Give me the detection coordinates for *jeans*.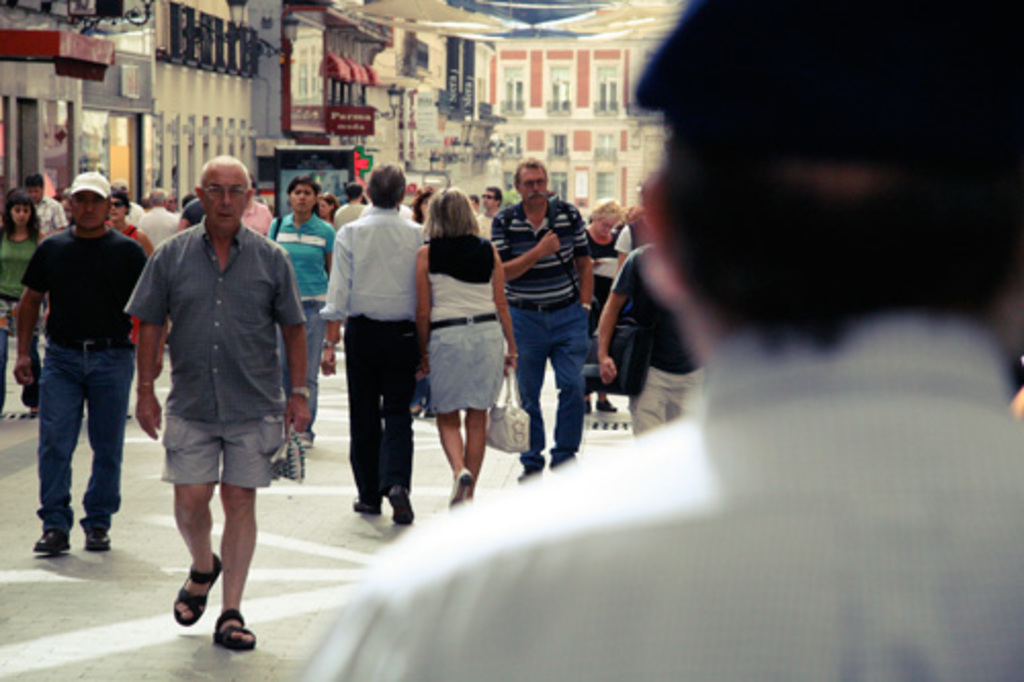
<box>25,340,121,563</box>.
